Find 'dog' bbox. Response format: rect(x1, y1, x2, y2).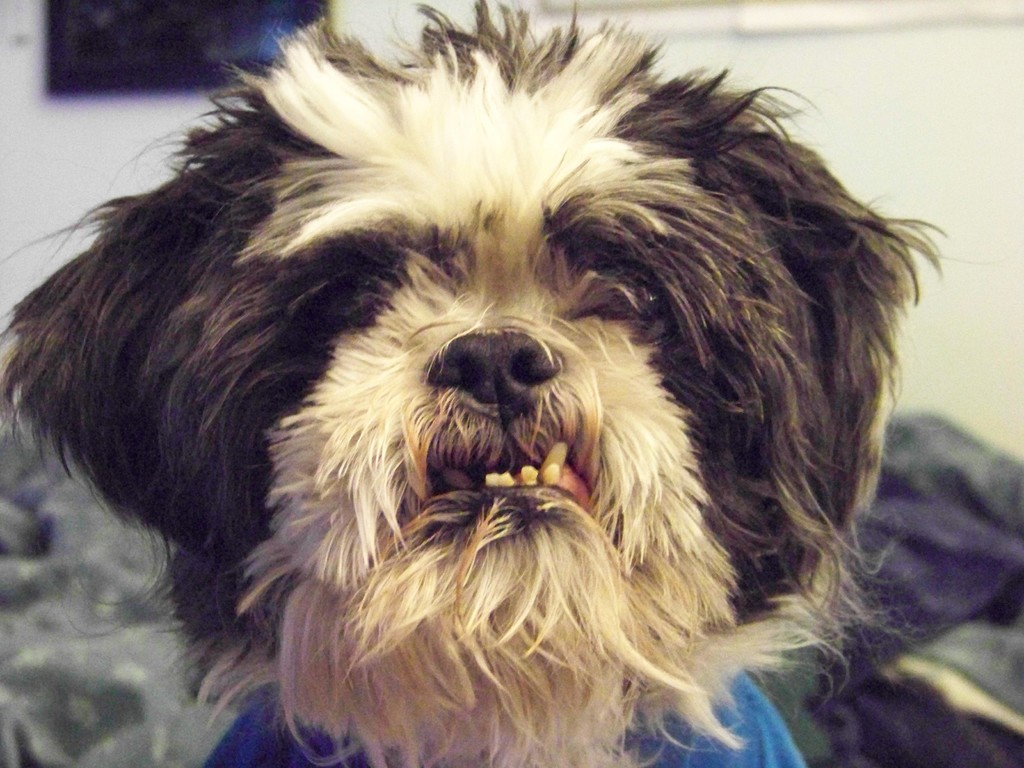
rect(1, 0, 959, 764).
